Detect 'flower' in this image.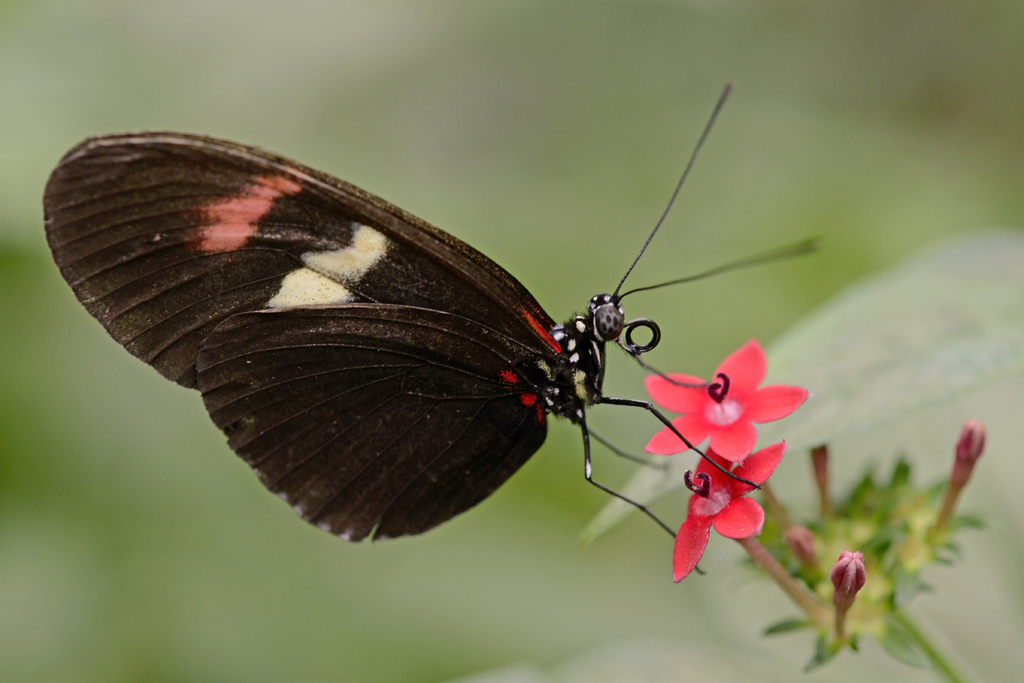
Detection: left=644, top=345, right=815, bottom=461.
